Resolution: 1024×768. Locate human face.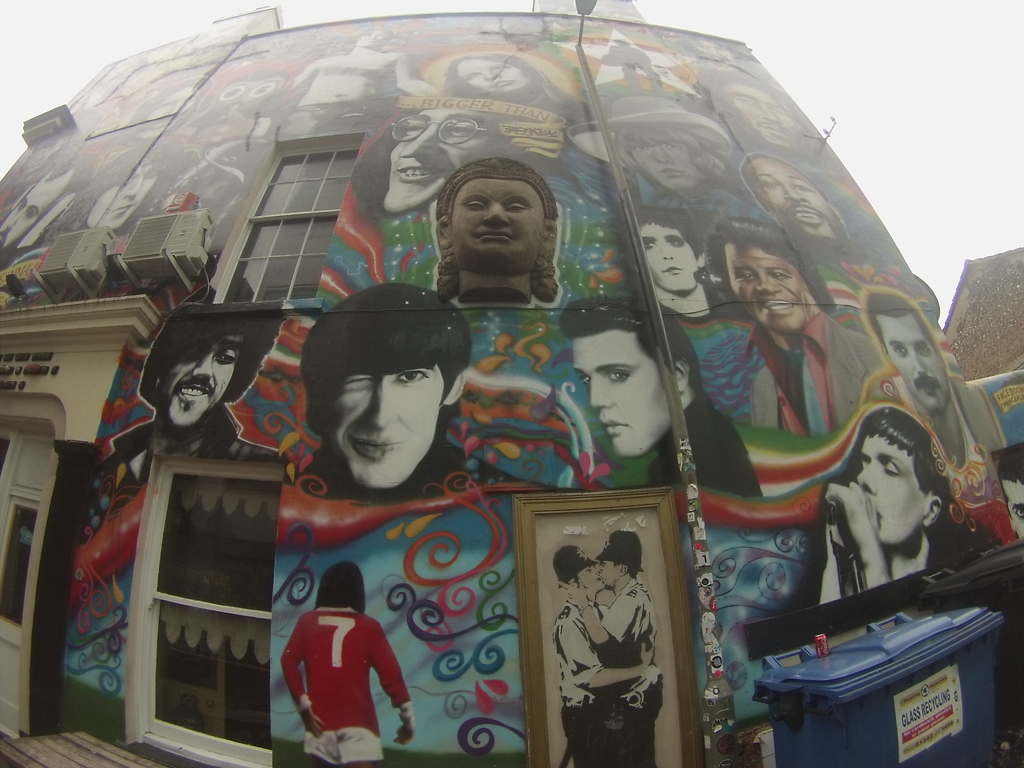
[598, 566, 620, 590].
